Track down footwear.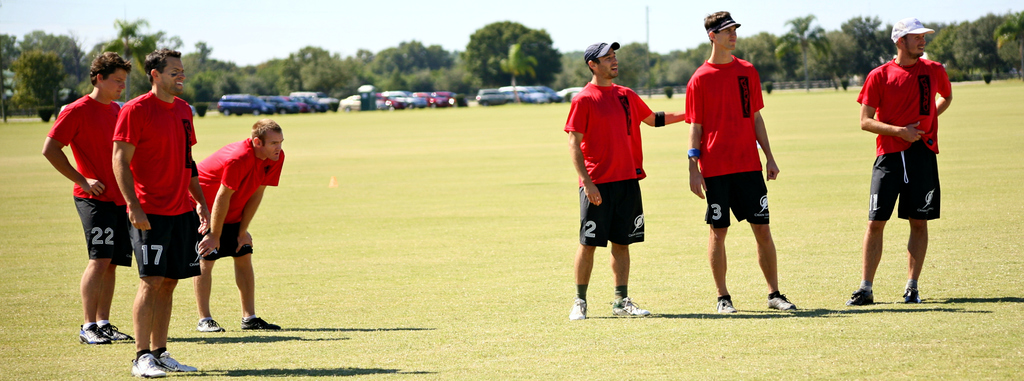
Tracked to [left=241, top=313, right=278, bottom=327].
